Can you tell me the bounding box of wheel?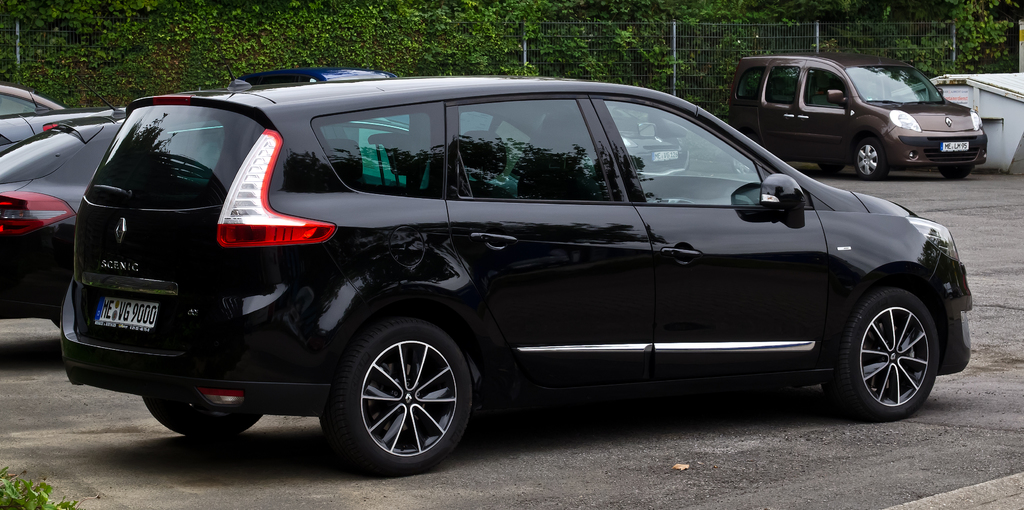
pyautogui.locateOnScreen(814, 284, 944, 416).
